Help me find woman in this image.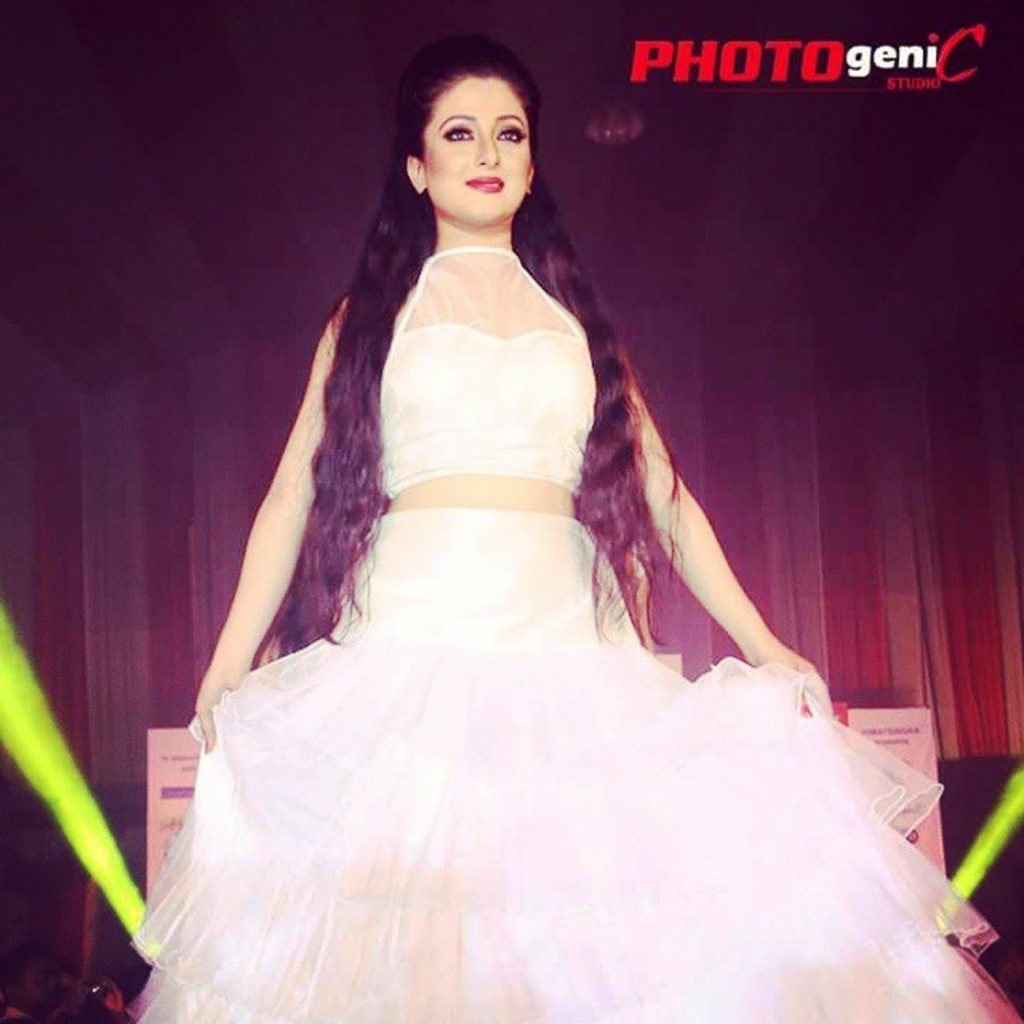
Found it: select_region(149, 21, 891, 1011).
